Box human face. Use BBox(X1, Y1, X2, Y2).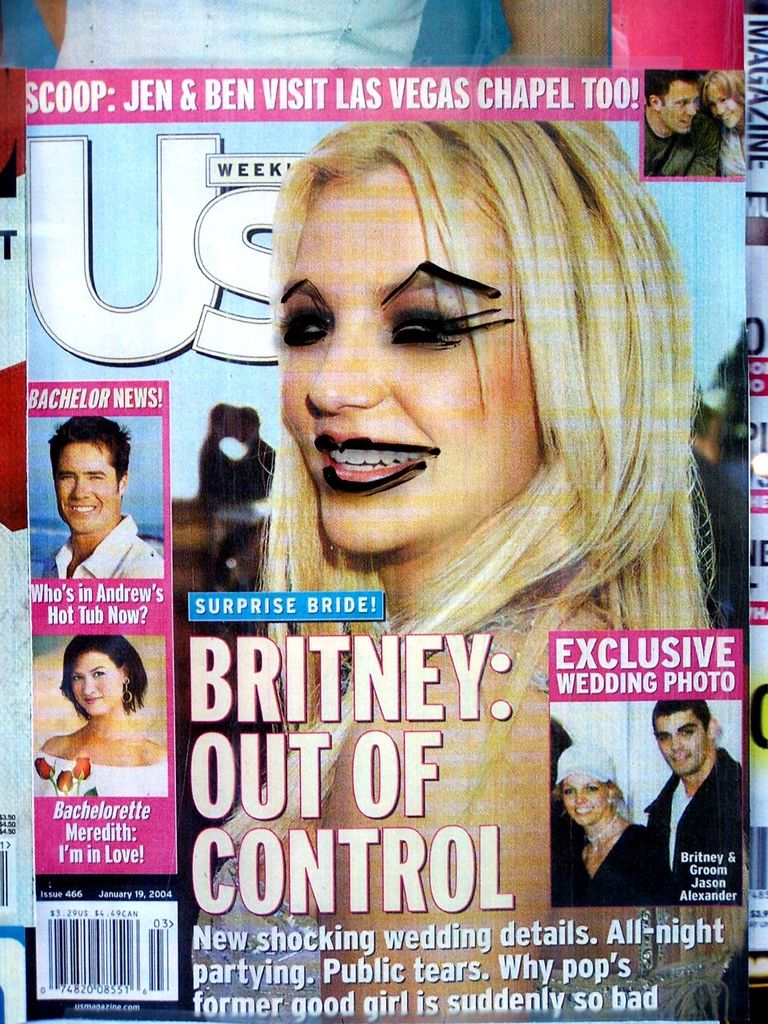
BBox(283, 172, 534, 555).
